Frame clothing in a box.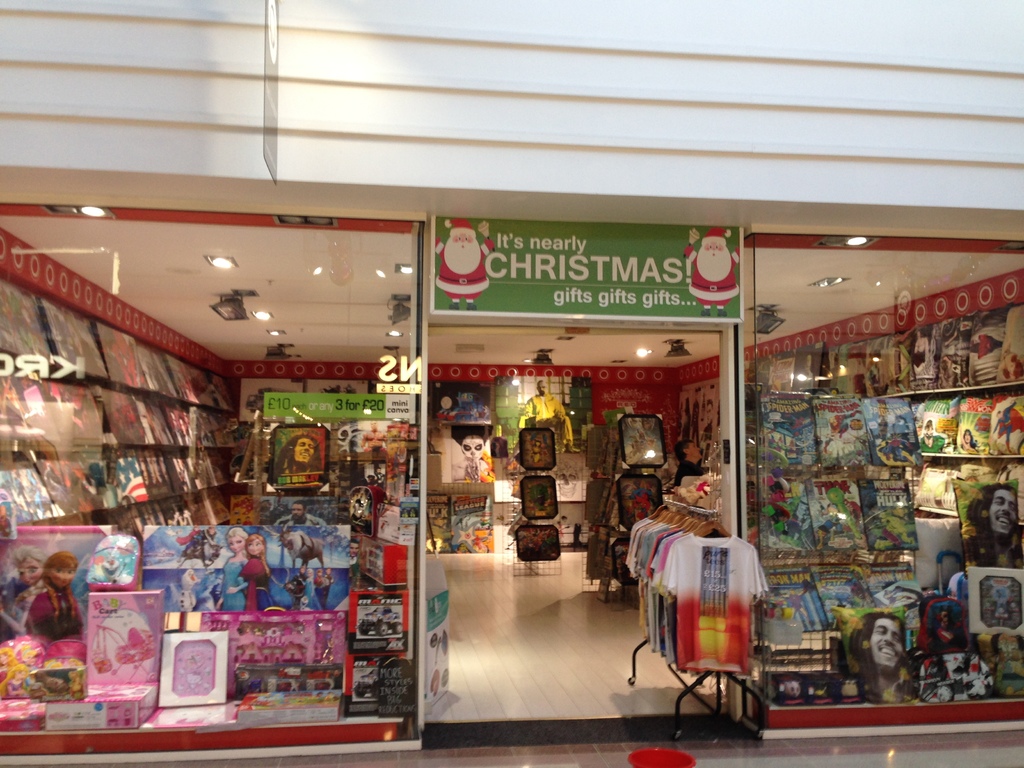
Rect(315, 576, 323, 601).
